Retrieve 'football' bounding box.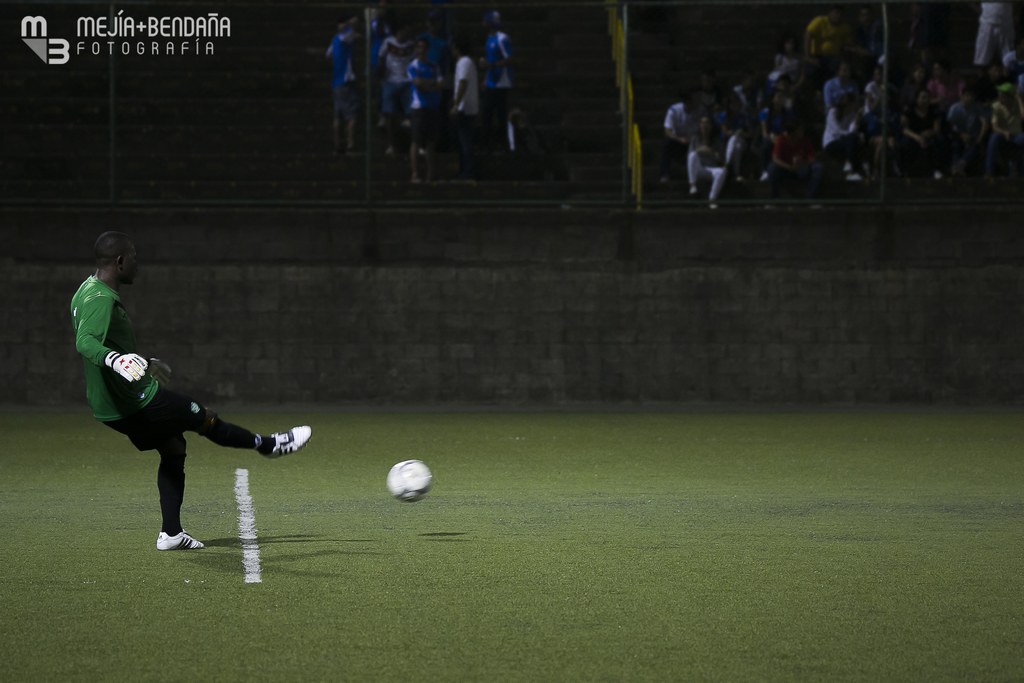
Bounding box: bbox(386, 458, 433, 506).
